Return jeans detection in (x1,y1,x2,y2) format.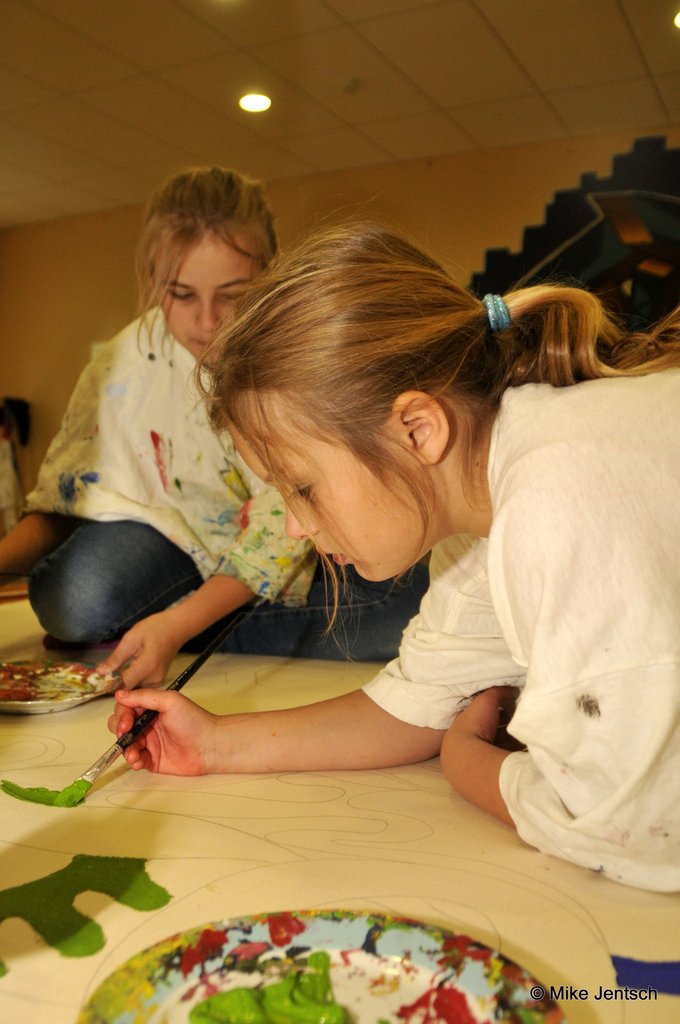
(26,518,425,661).
